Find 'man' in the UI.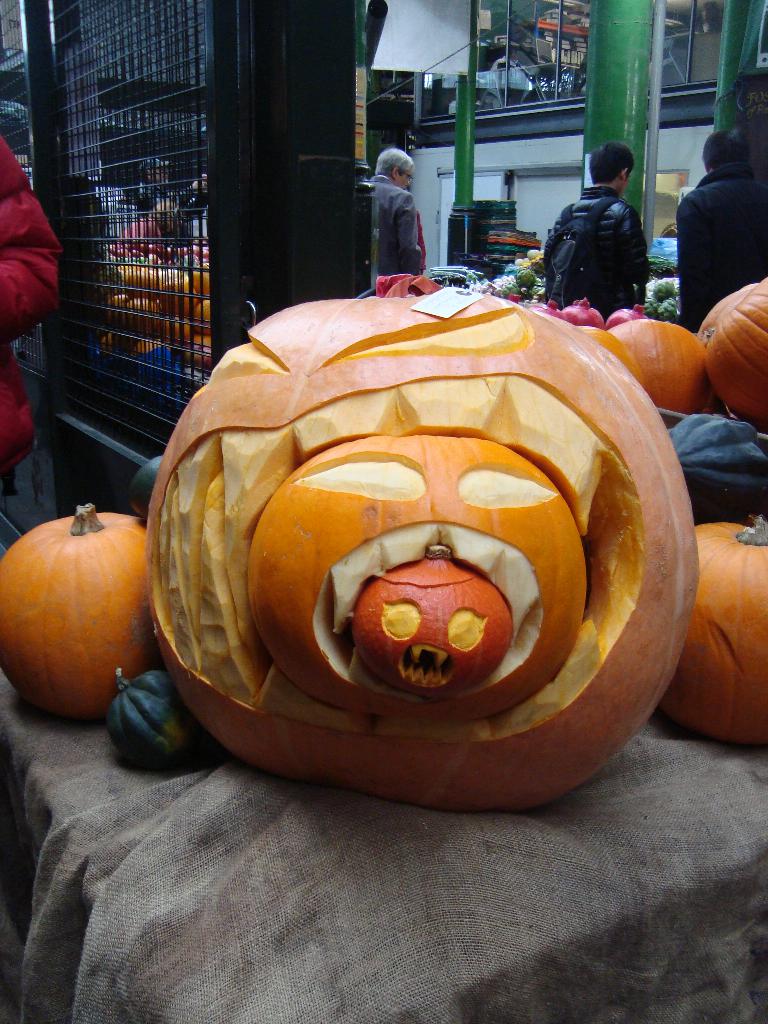
UI element at <region>365, 158, 415, 293</region>.
